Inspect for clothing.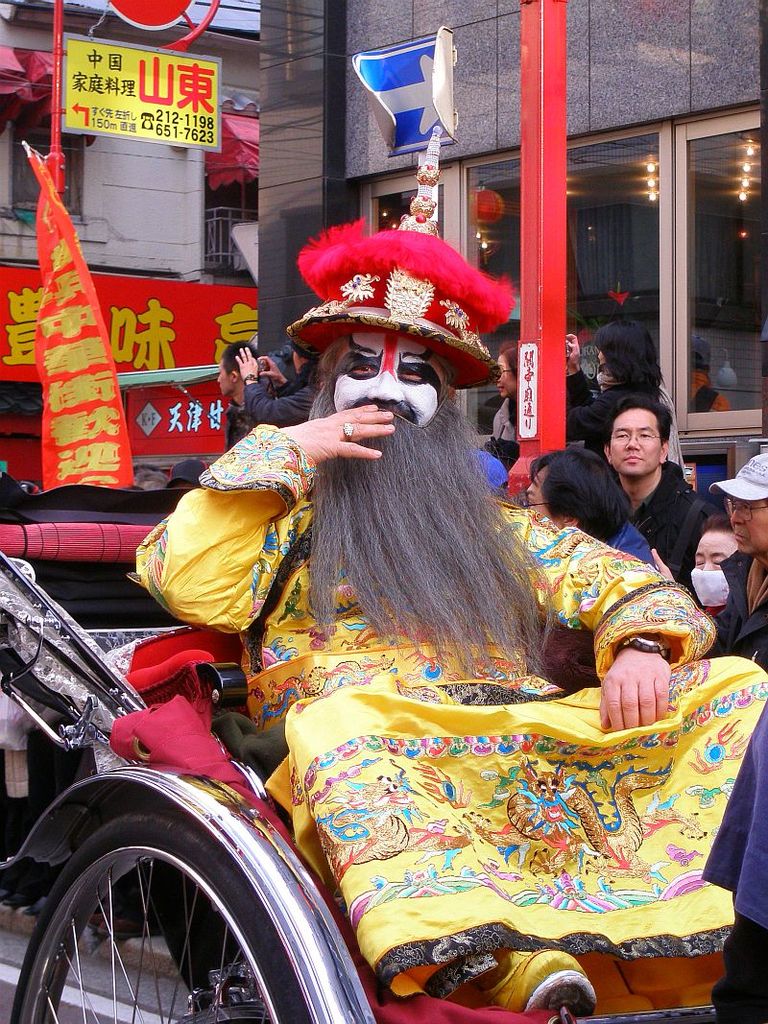
Inspection: pyautogui.locateOnScreen(564, 367, 664, 469).
